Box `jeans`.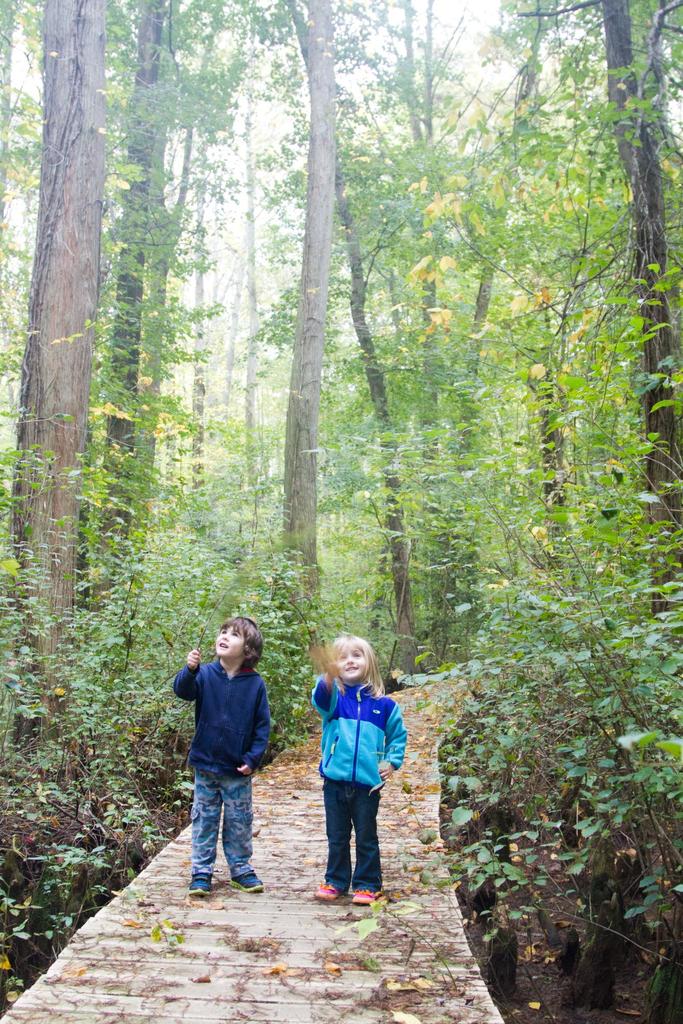
[323,783,375,895].
